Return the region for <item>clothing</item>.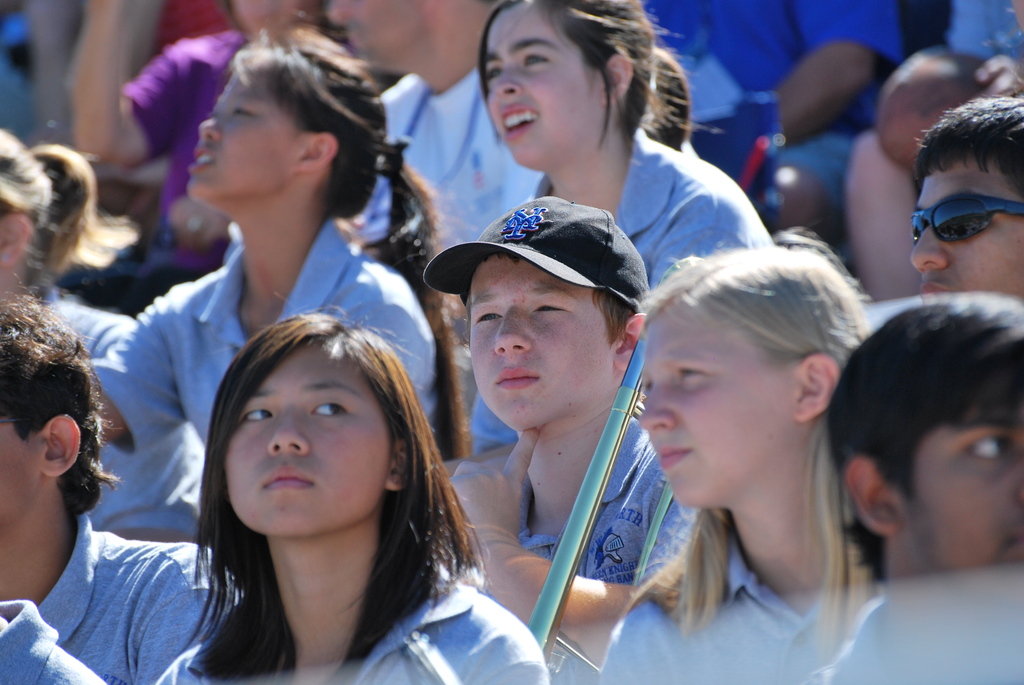
box=[86, 216, 437, 458].
